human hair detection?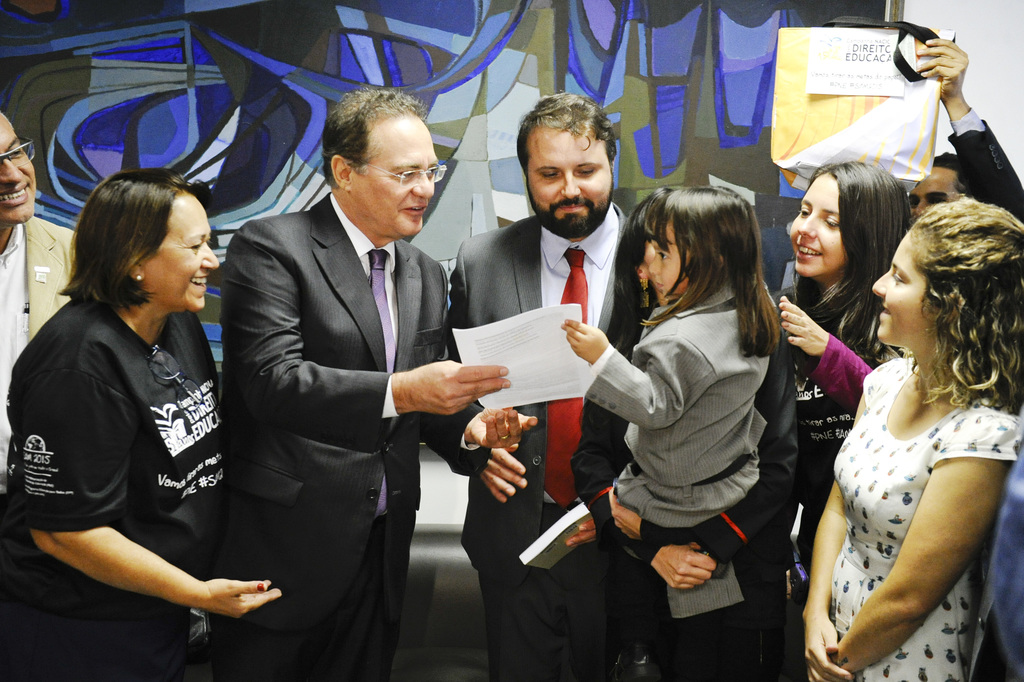
BBox(516, 92, 621, 161)
